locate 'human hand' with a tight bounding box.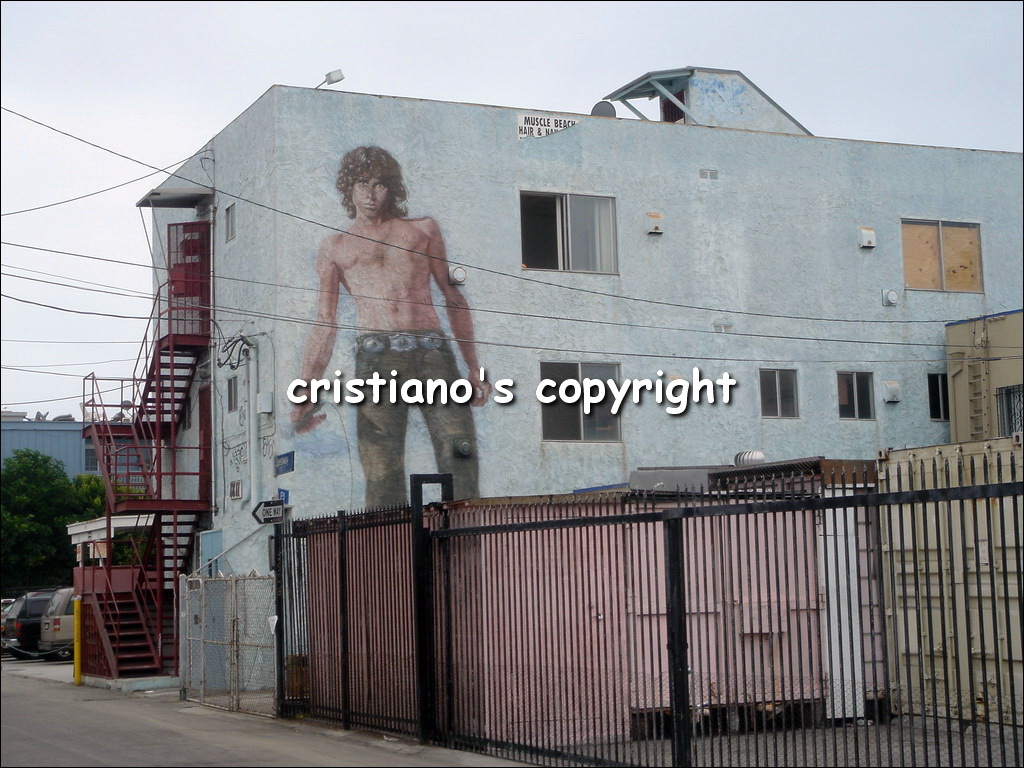
pyautogui.locateOnScreen(289, 379, 325, 432).
